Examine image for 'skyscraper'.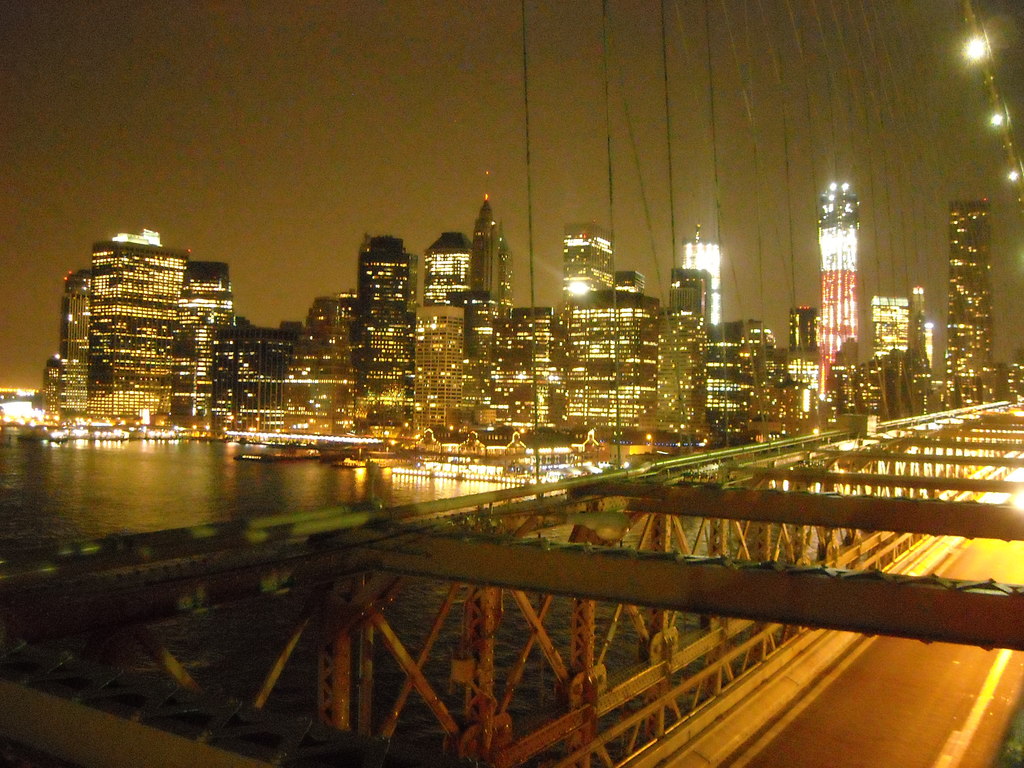
Examination result: rect(648, 302, 714, 452).
